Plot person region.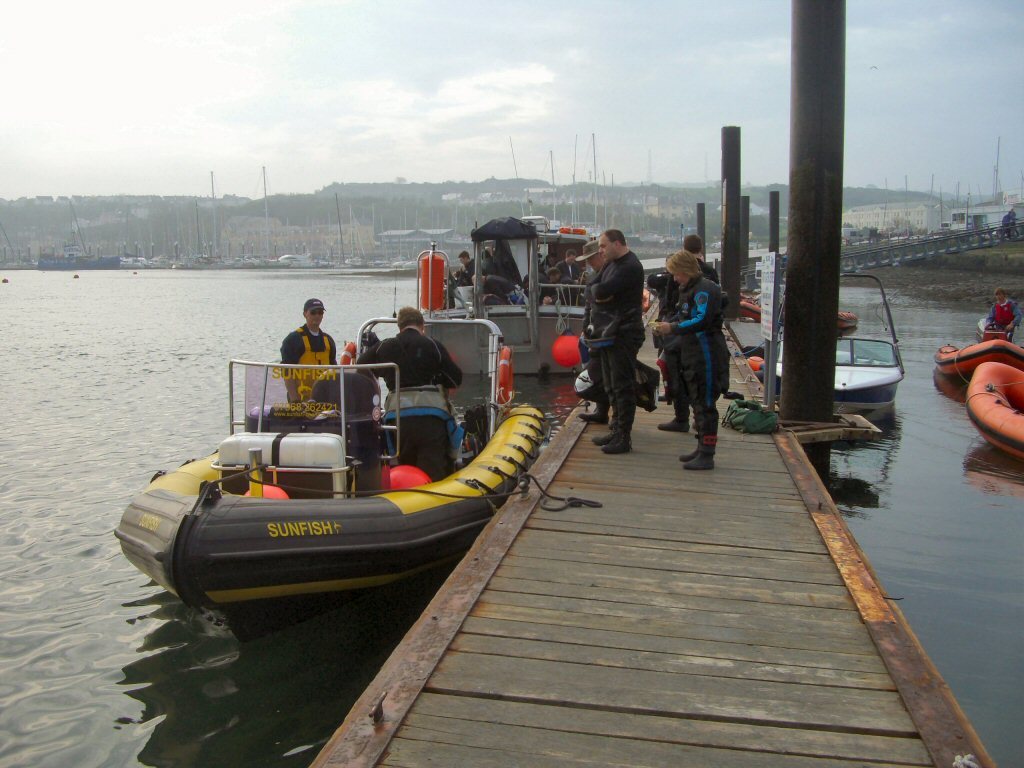
Plotted at left=647, top=275, right=692, bottom=434.
